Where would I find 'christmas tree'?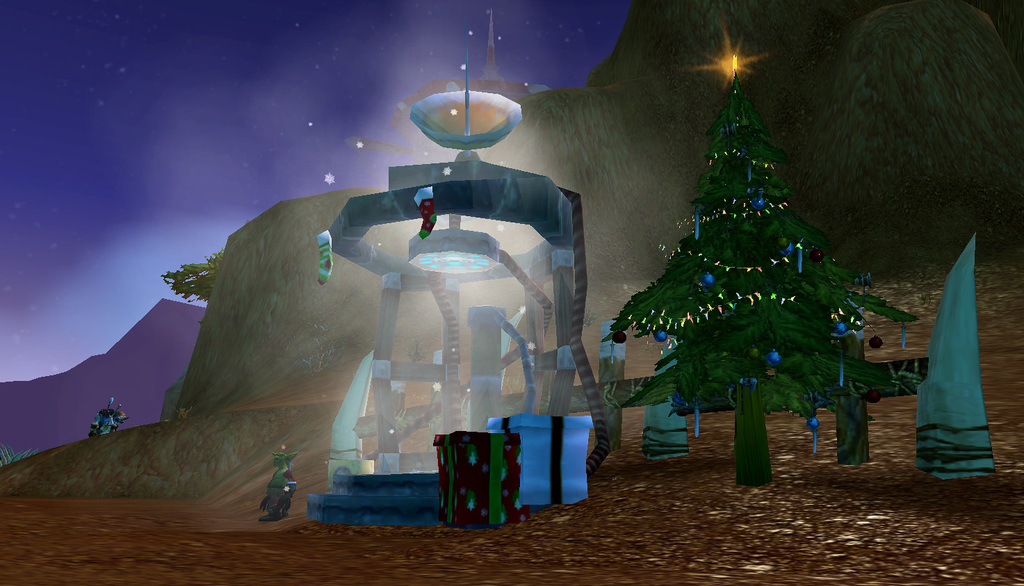
At BBox(599, 49, 920, 432).
